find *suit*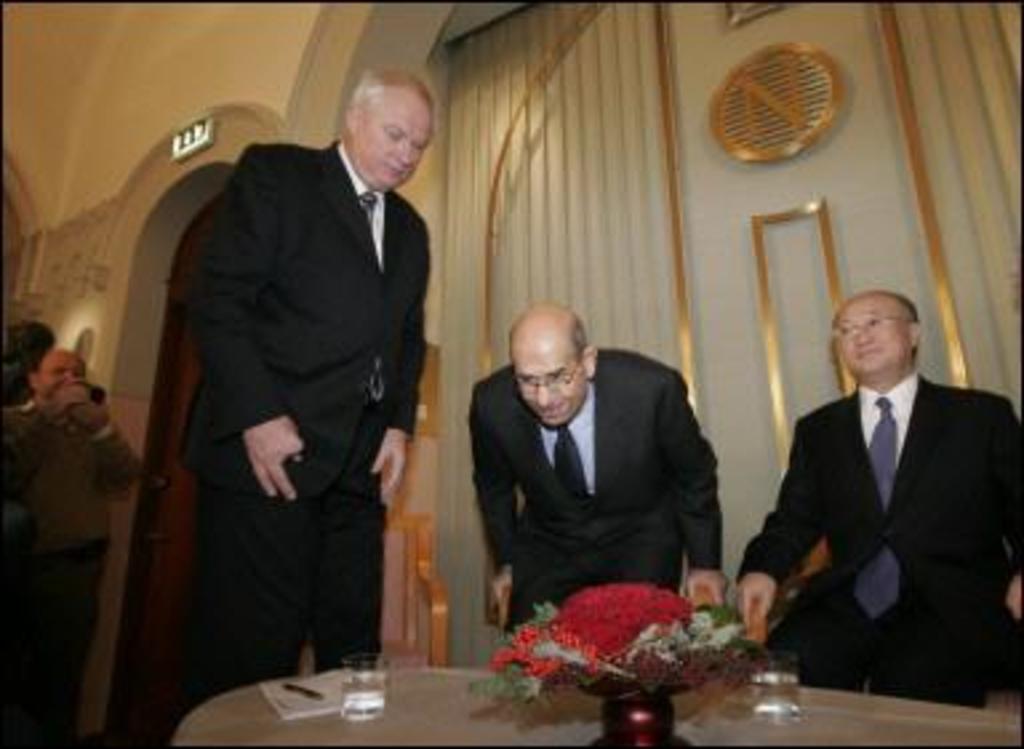
detection(155, 45, 456, 706)
